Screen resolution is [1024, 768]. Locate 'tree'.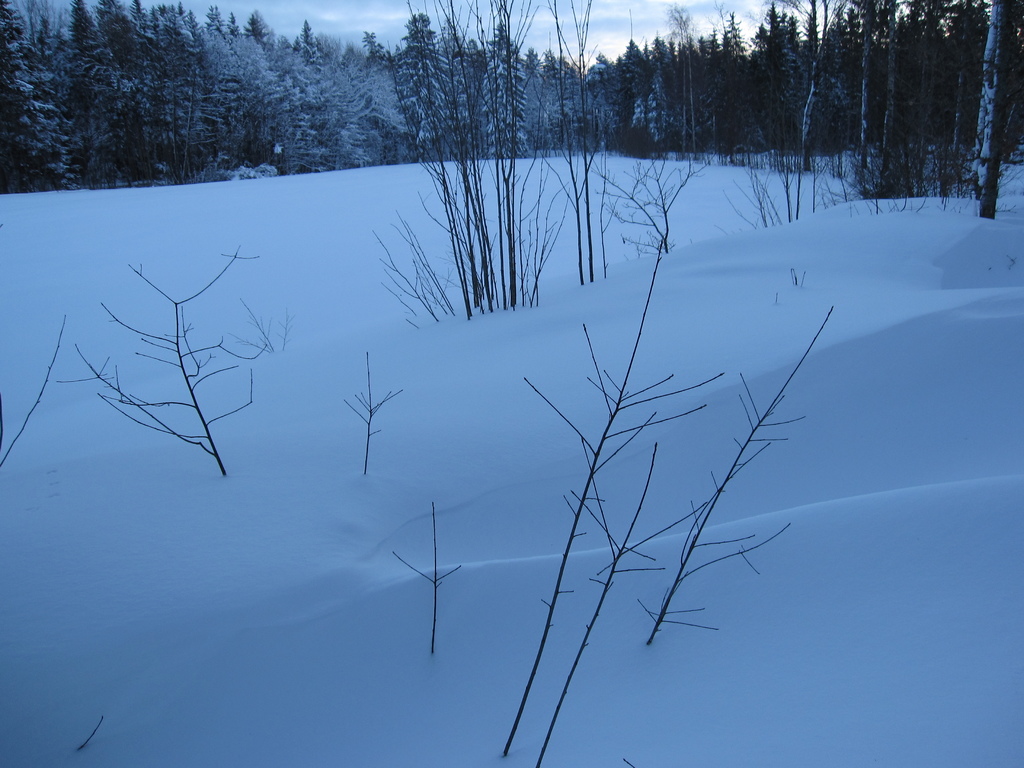
x1=0 y1=0 x2=80 y2=189.
